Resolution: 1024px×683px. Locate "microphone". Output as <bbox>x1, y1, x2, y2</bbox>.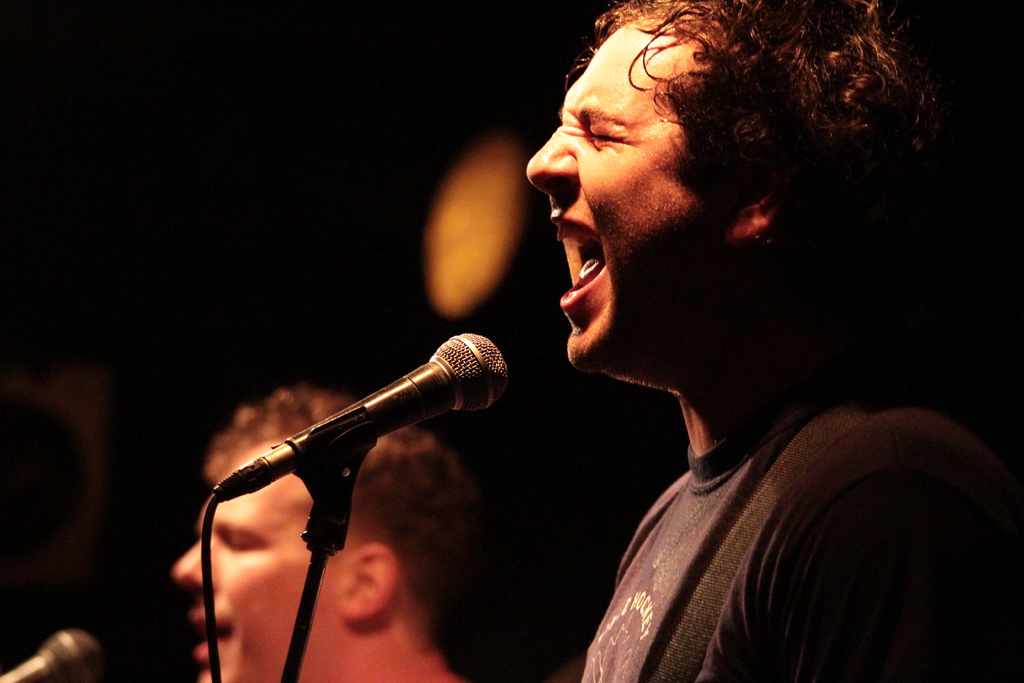
<bbox>260, 330, 508, 481</bbox>.
